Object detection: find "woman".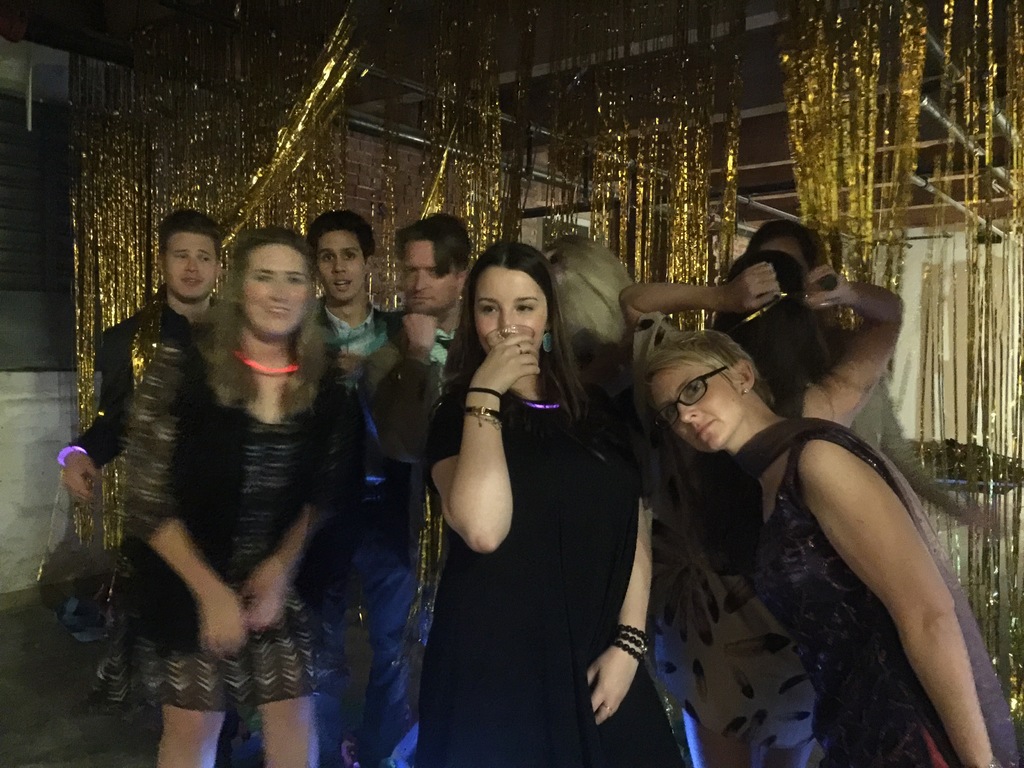
(x1=96, y1=226, x2=370, y2=767).
